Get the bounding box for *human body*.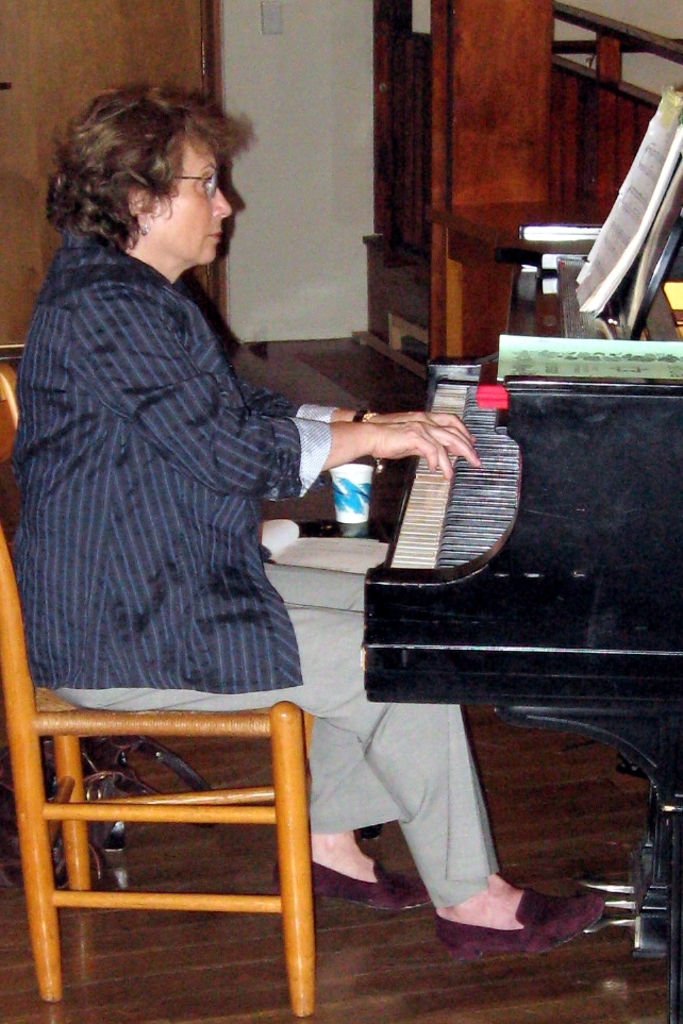
l=3, t=51, r=389, b=901.
